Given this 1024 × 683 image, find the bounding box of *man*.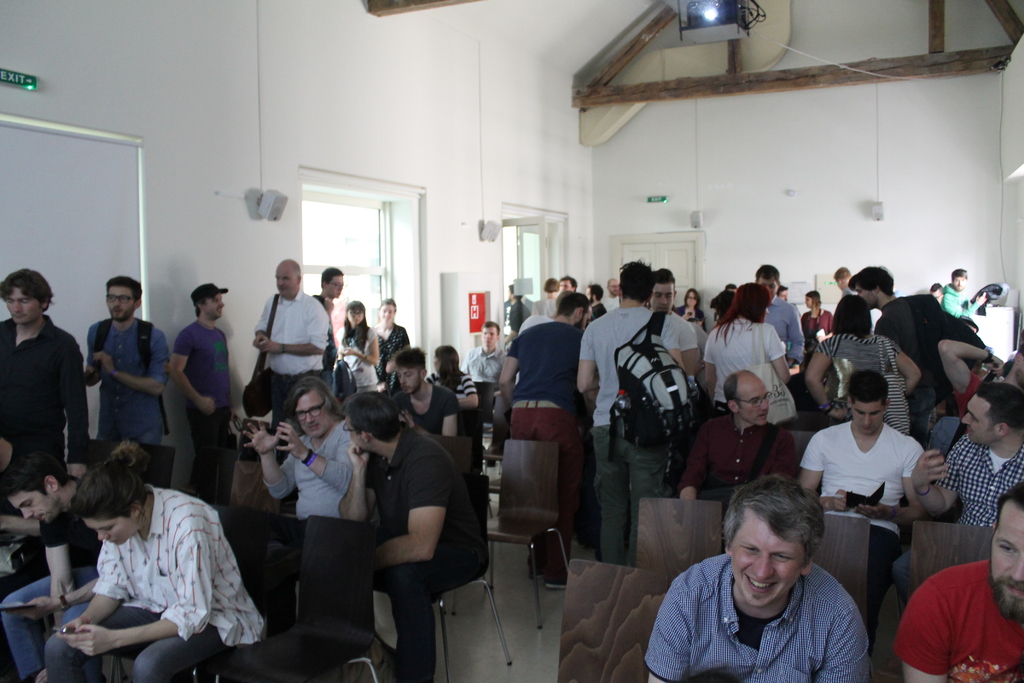
(x1=811, y1=384, x2=948, y2=545).
